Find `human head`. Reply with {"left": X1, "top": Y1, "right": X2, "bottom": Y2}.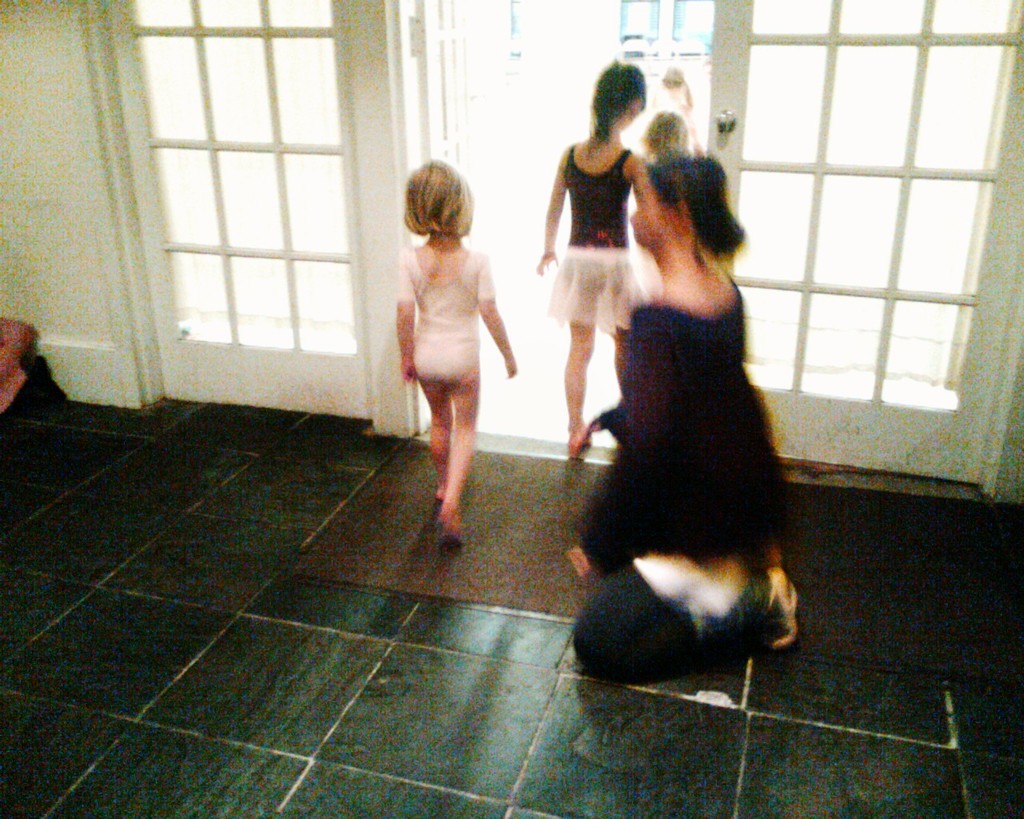
{"left": 630, "top": 158, "right": 724, "bottom": 243}.
